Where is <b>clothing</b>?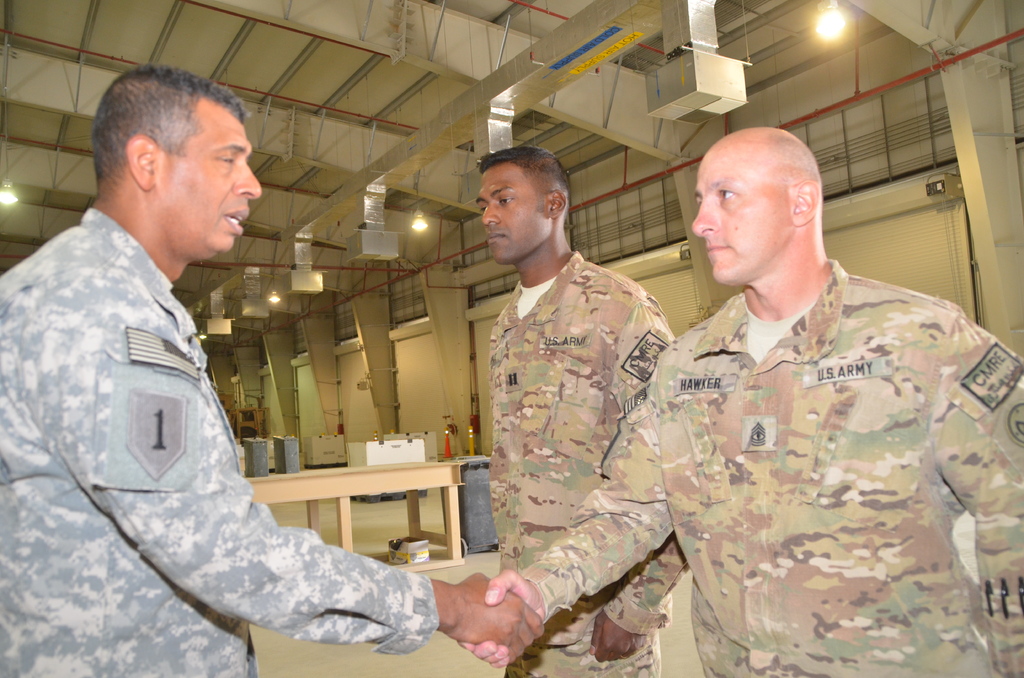
(left=530, top=252, right=1023, bottom=677).
